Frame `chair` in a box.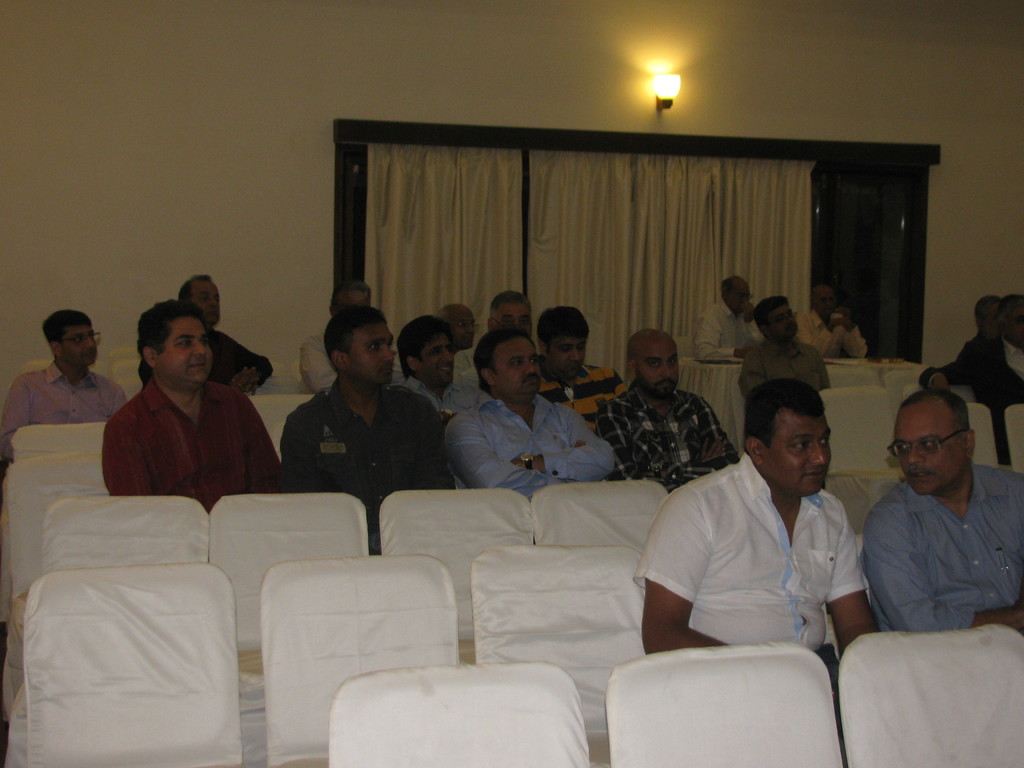
[821, 474, 900, 546].
